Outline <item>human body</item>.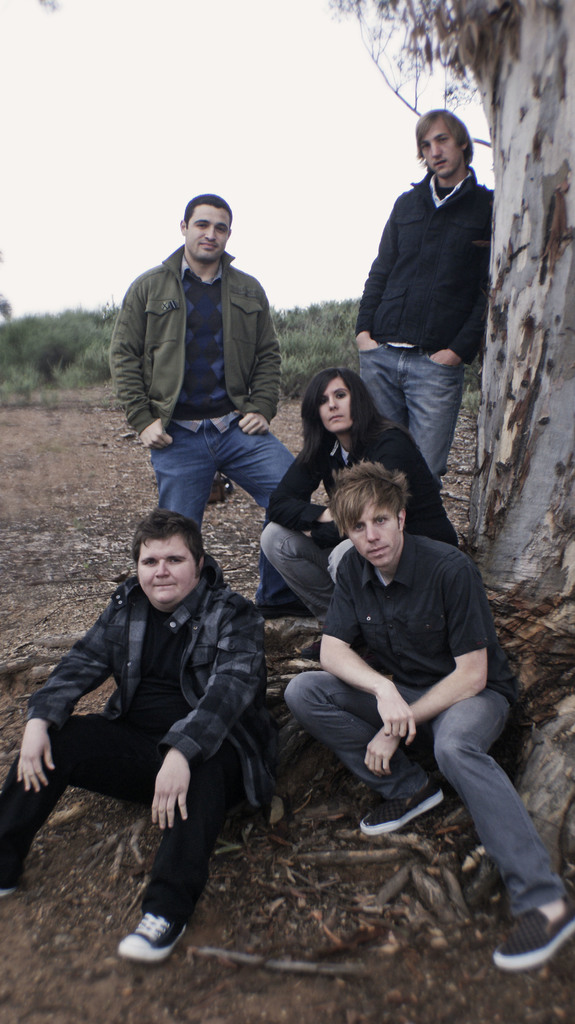
Outline: Rect(1, 556, 275, 965).
